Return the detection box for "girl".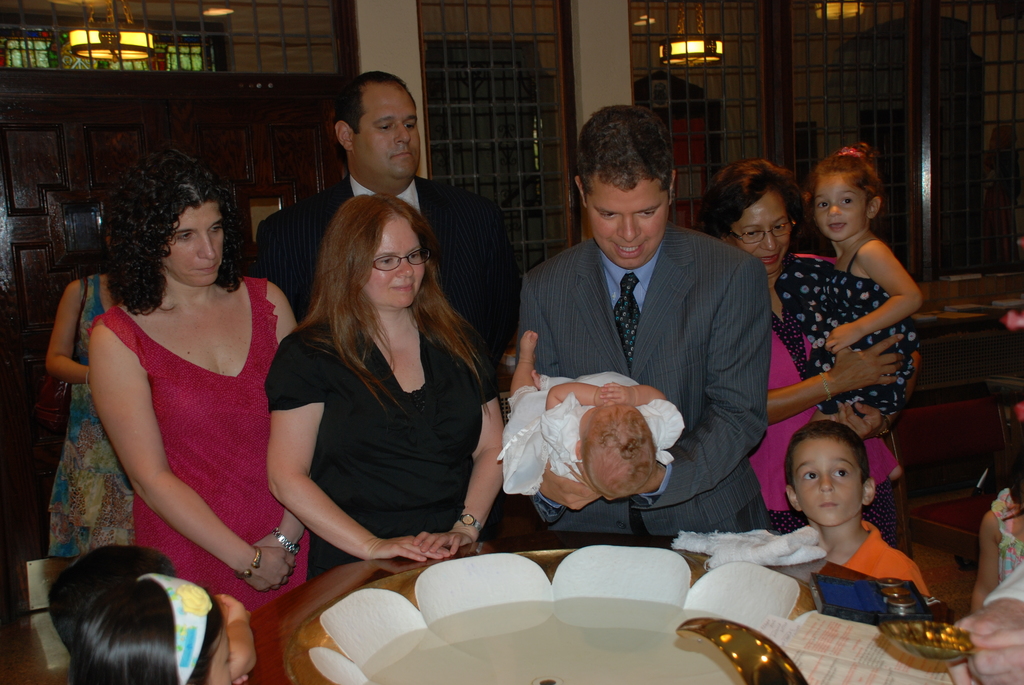
BBox(771, 141, 925, 420).
